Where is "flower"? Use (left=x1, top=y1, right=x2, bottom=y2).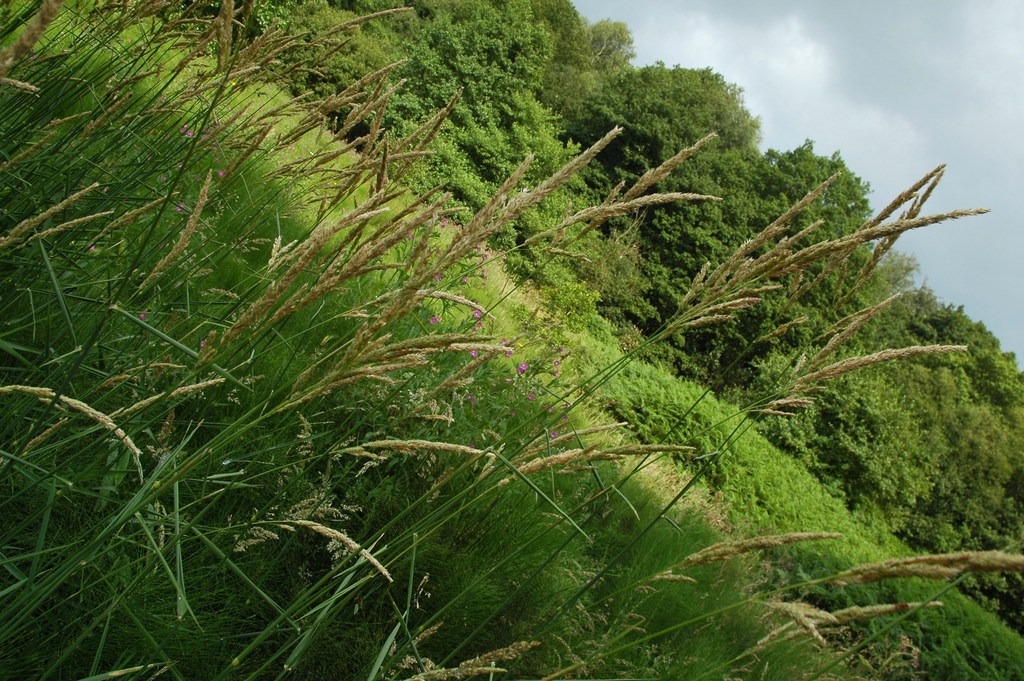
(left=178, top=125, right=198, bottom=144).
